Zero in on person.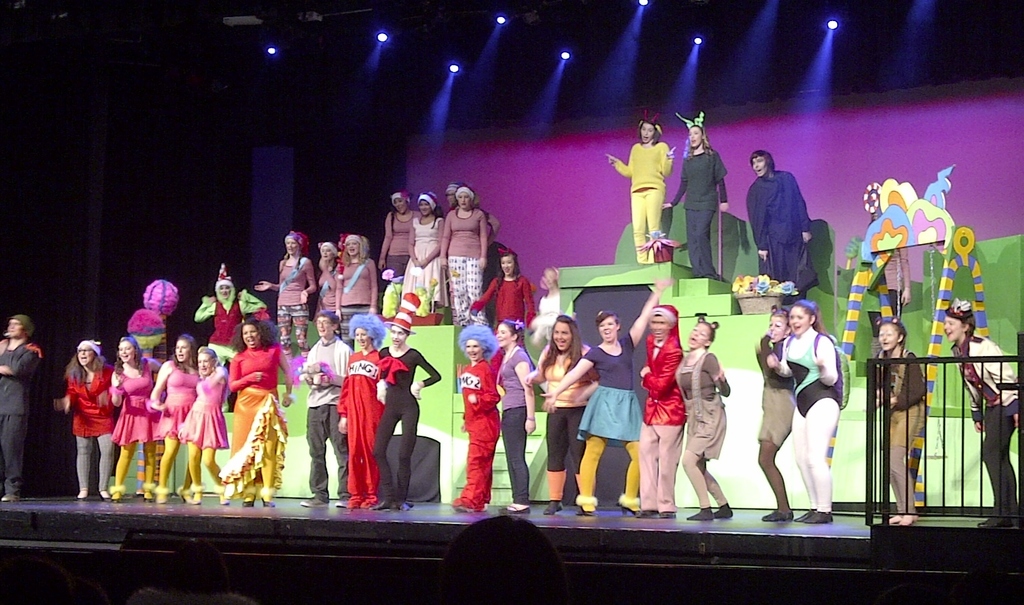
Zeroed in: bbox(671, 314, 736, 523).
